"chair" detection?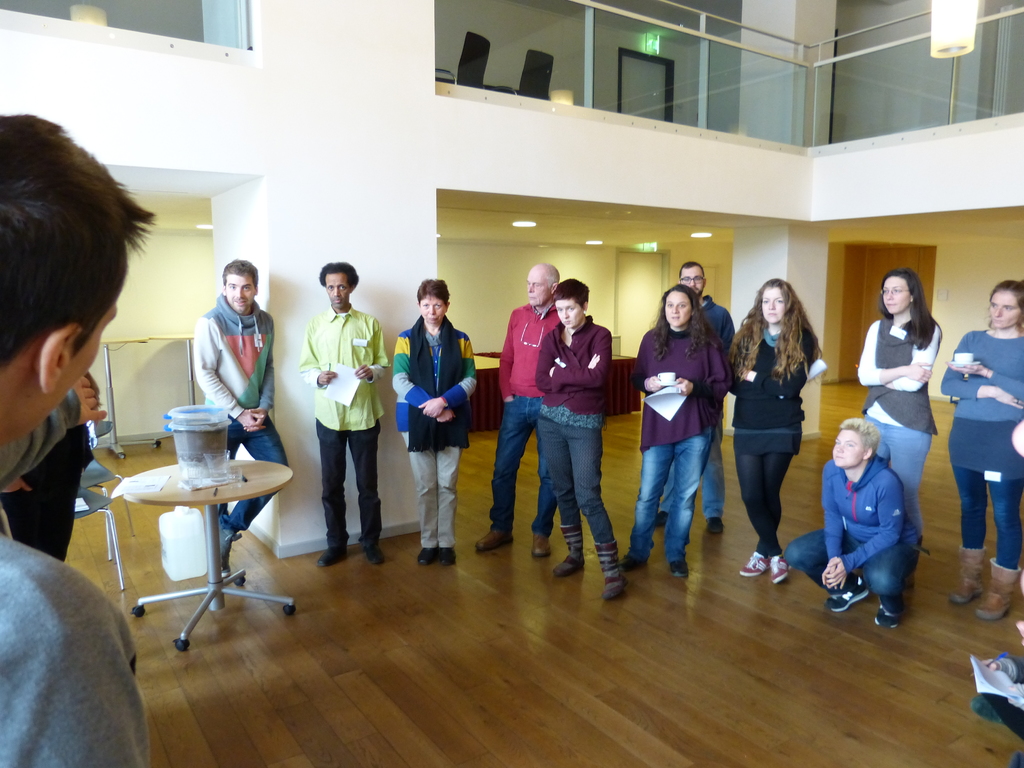
[435,32,491,86]
